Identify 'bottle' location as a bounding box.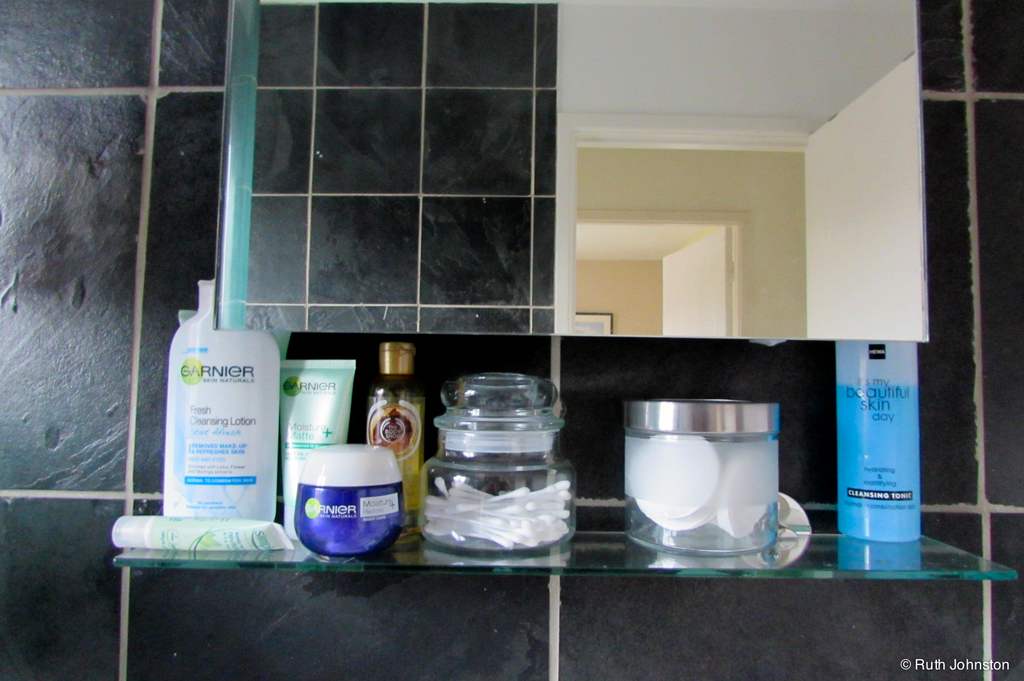
BBox(359, 339, 436, 531).
